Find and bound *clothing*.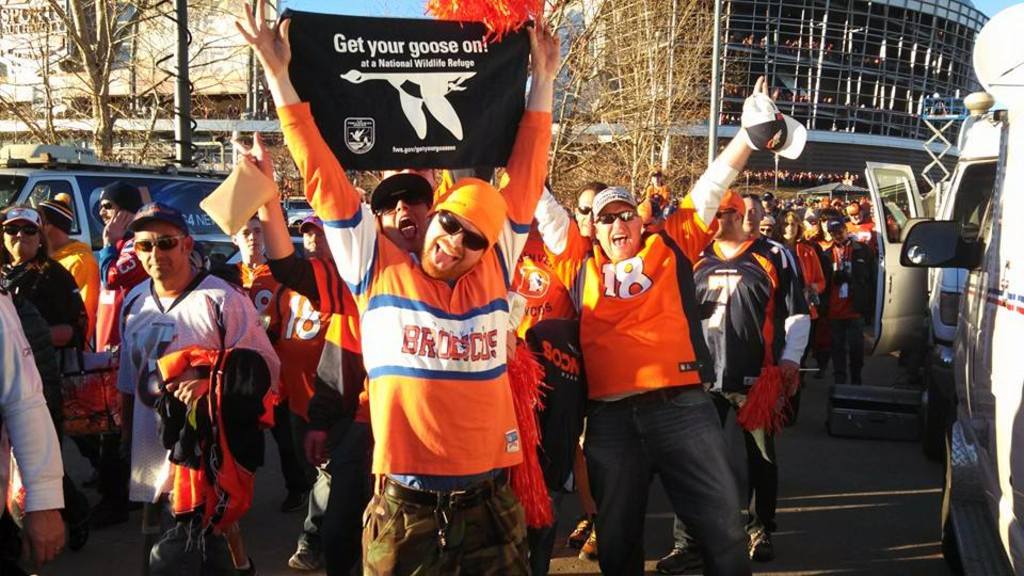
Bound: crop(276, 101, 554, 575).
